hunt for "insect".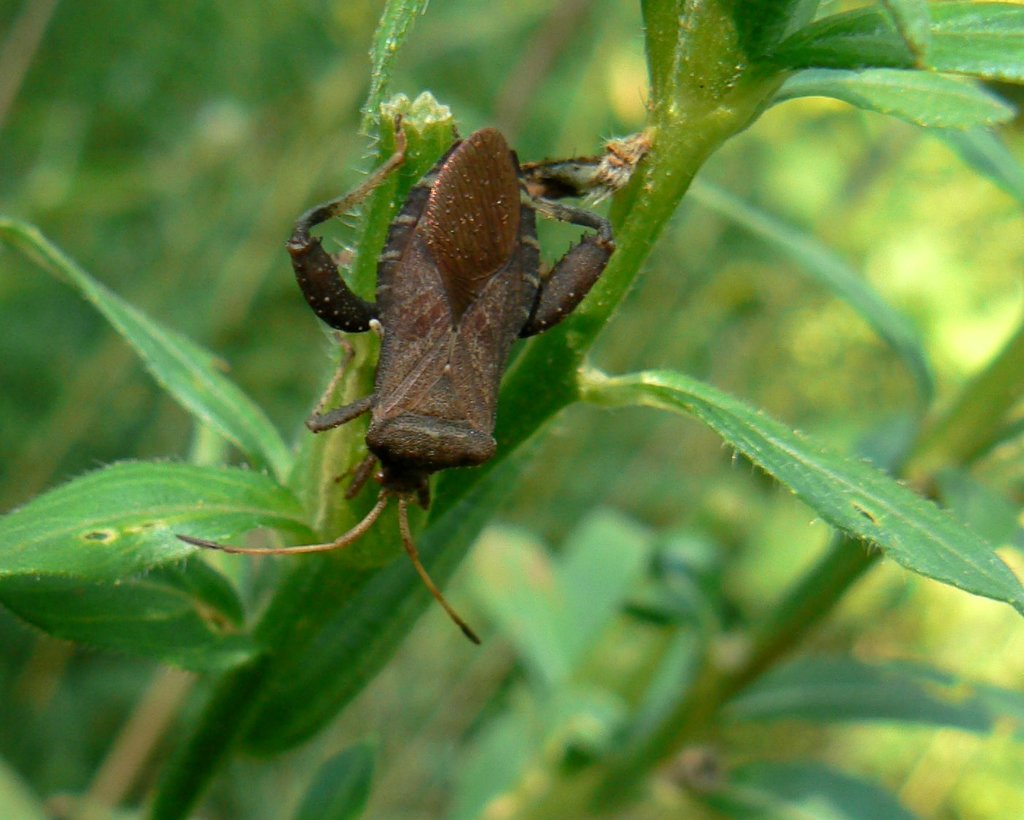
Hunted down at left=176, top=115, right=617, bottom=642.
